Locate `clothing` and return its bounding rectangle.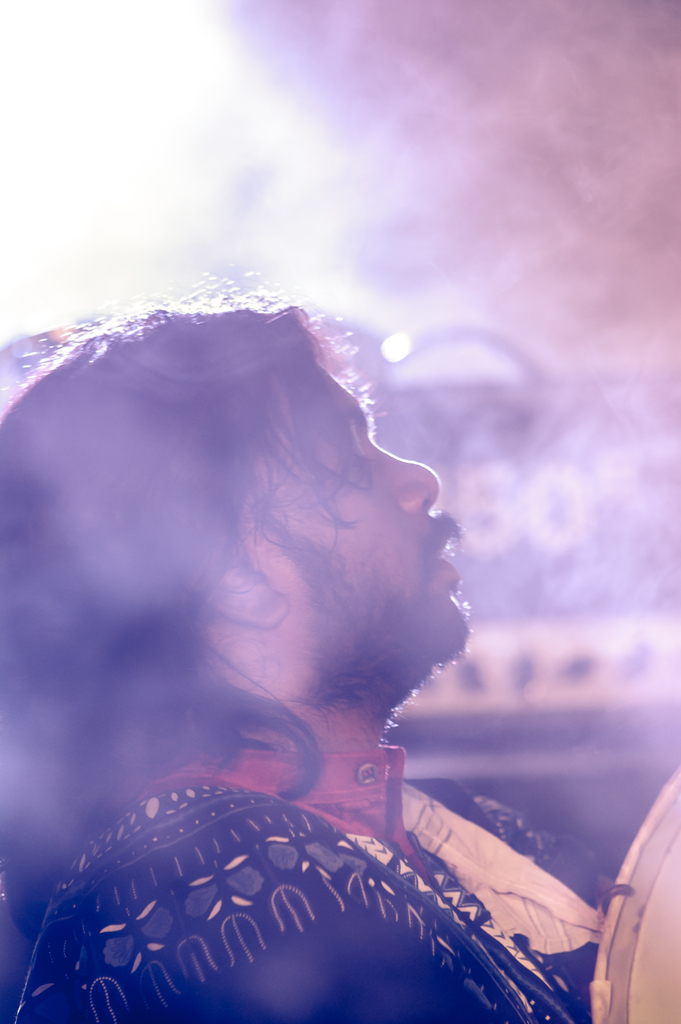
bbox=(78, 655, 593, 1009).
